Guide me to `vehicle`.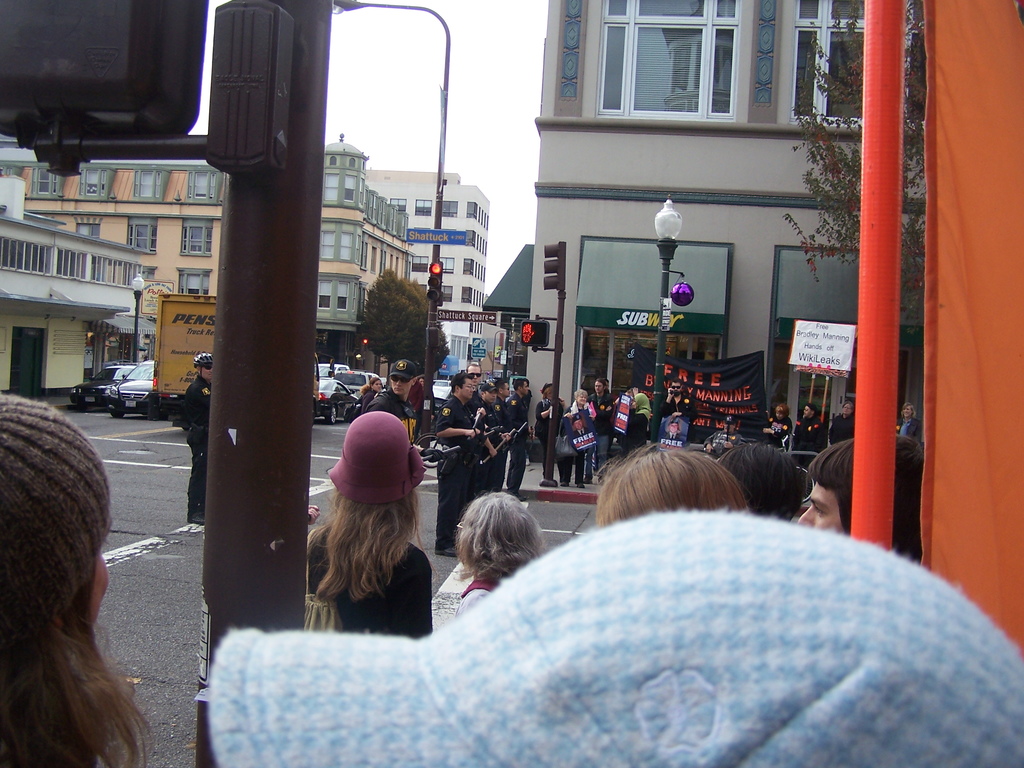
Guidance: 155 290 221 421.
